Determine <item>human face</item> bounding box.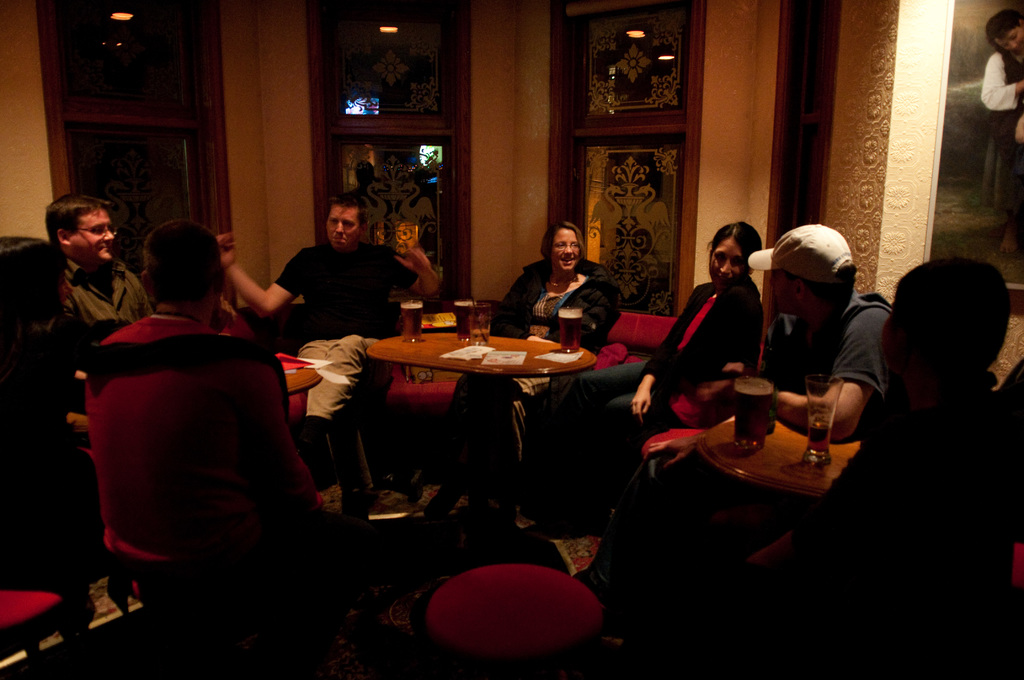
Determined: [996,27,1023,52].
